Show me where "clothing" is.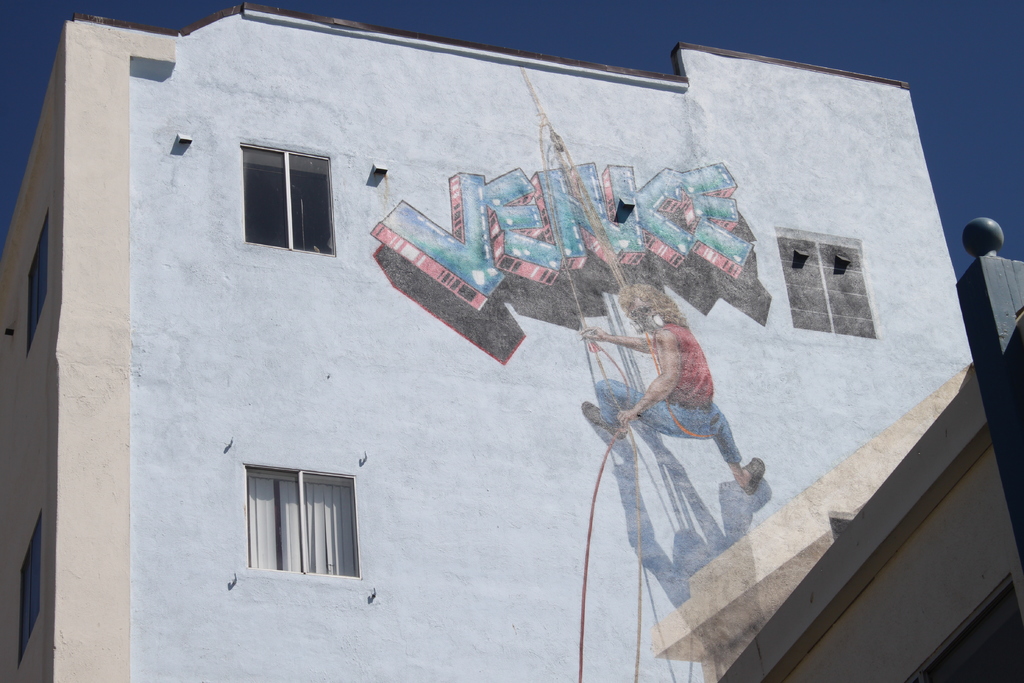
"clothing" is at [657,325,715,405].
